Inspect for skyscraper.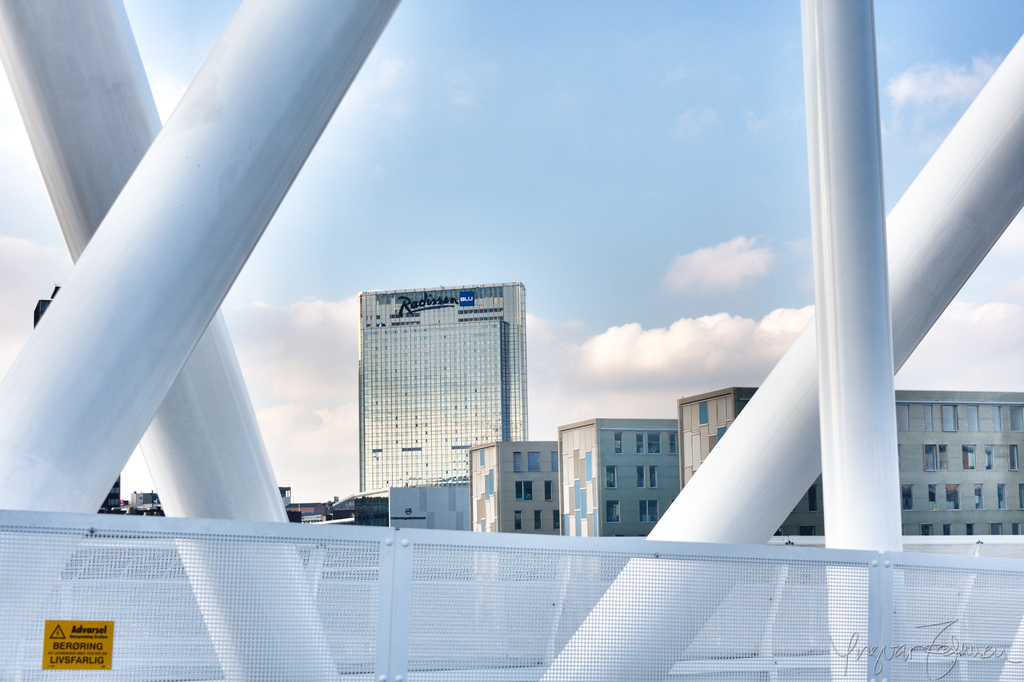
Inspection: bbox(356, 280, 525, 498).
